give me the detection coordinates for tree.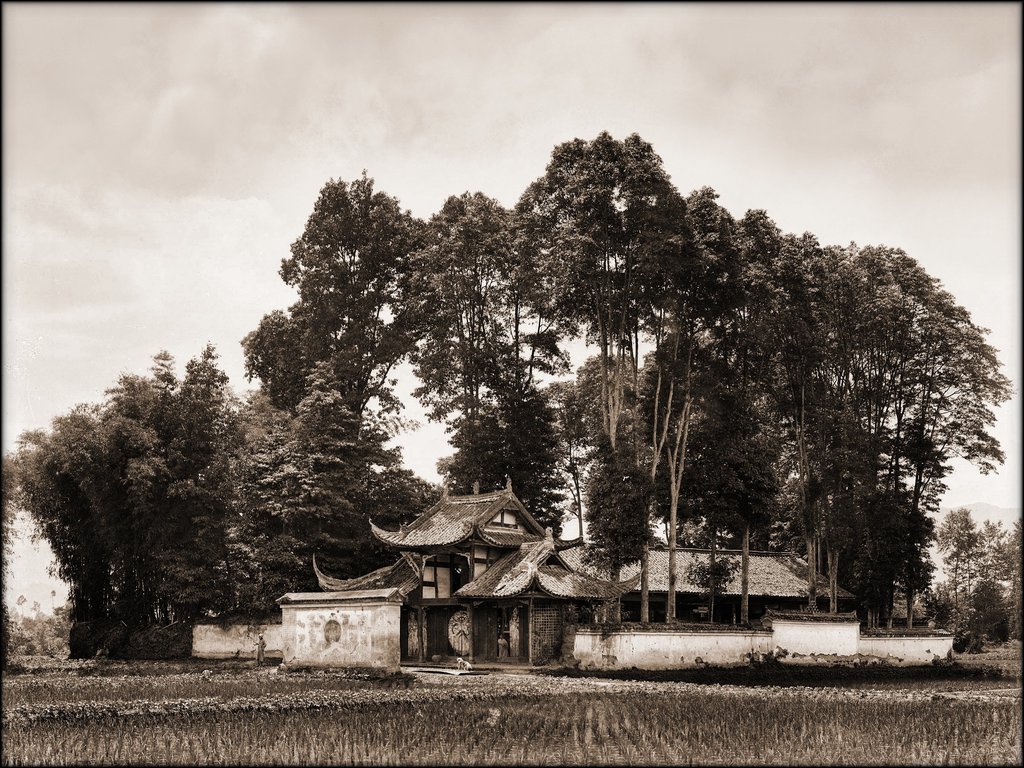
22, 324, 278, 669.
